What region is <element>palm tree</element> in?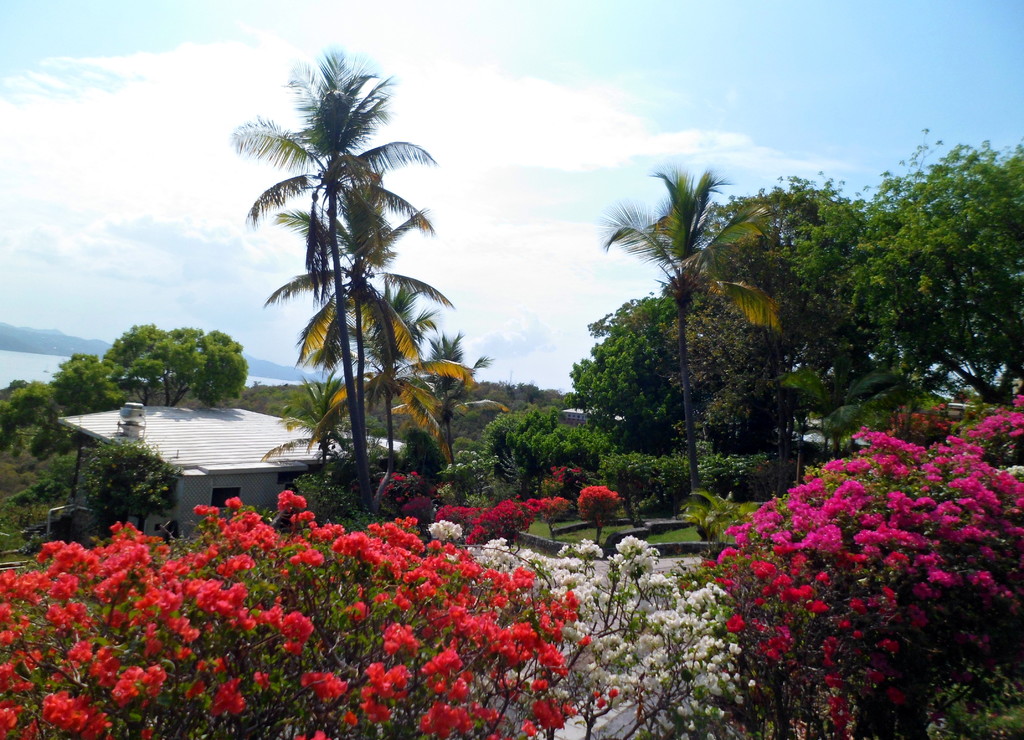
(left=604, top=163, right=788, bottom=525).
